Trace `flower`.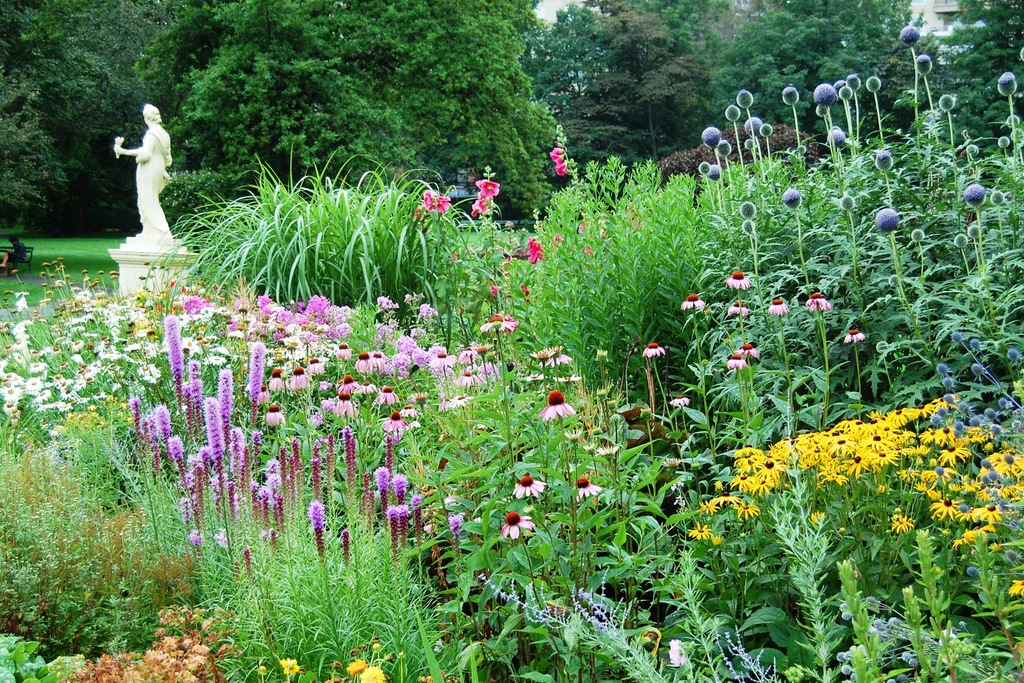
Traced to bbox(875, 148, 895, 172).
